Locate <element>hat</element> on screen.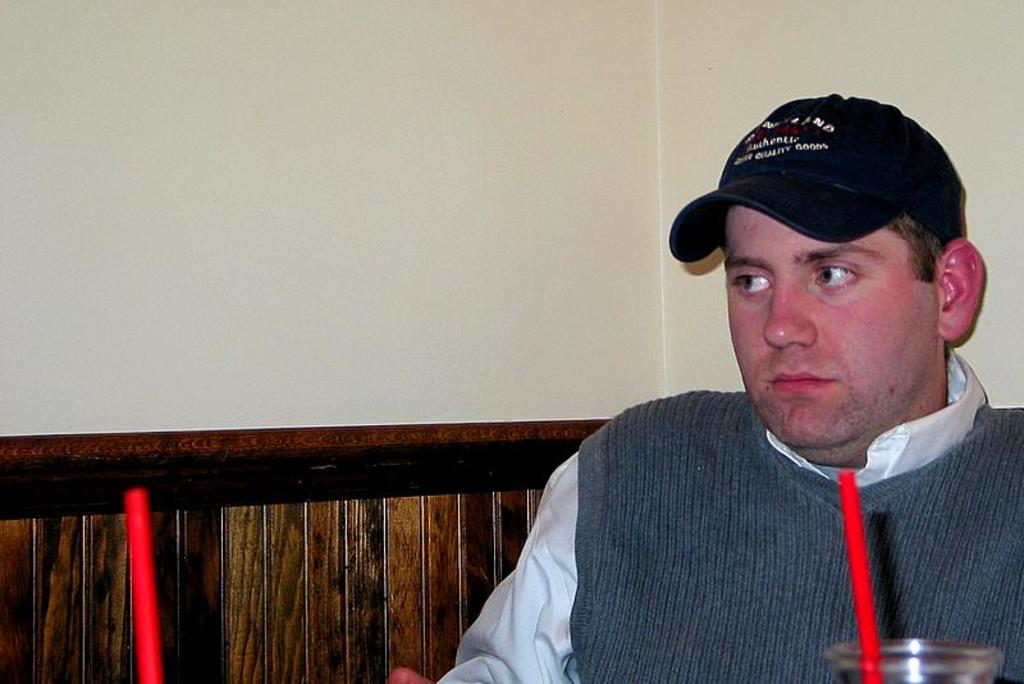
On screen at 668,88,964,269.
